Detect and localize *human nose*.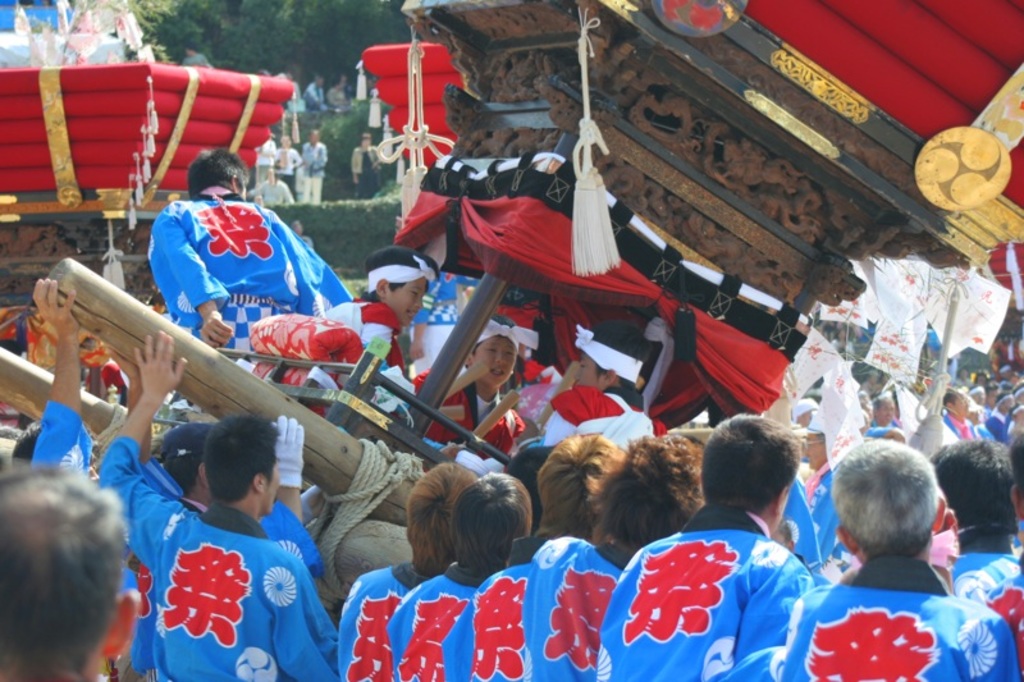
Localized at select_region(499, 352, 508, 362).
